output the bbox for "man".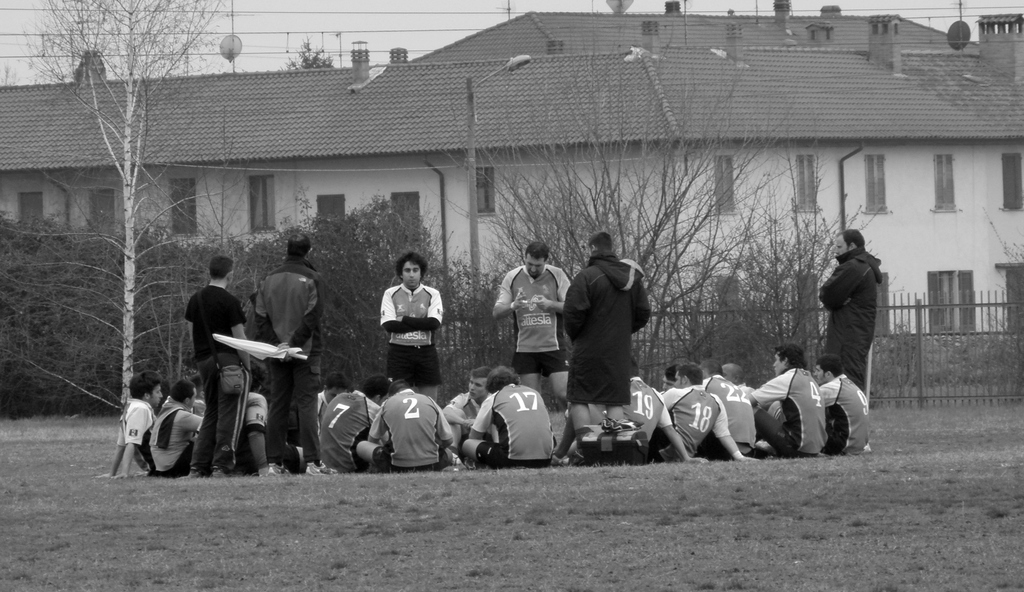
[494,237,575,406].
